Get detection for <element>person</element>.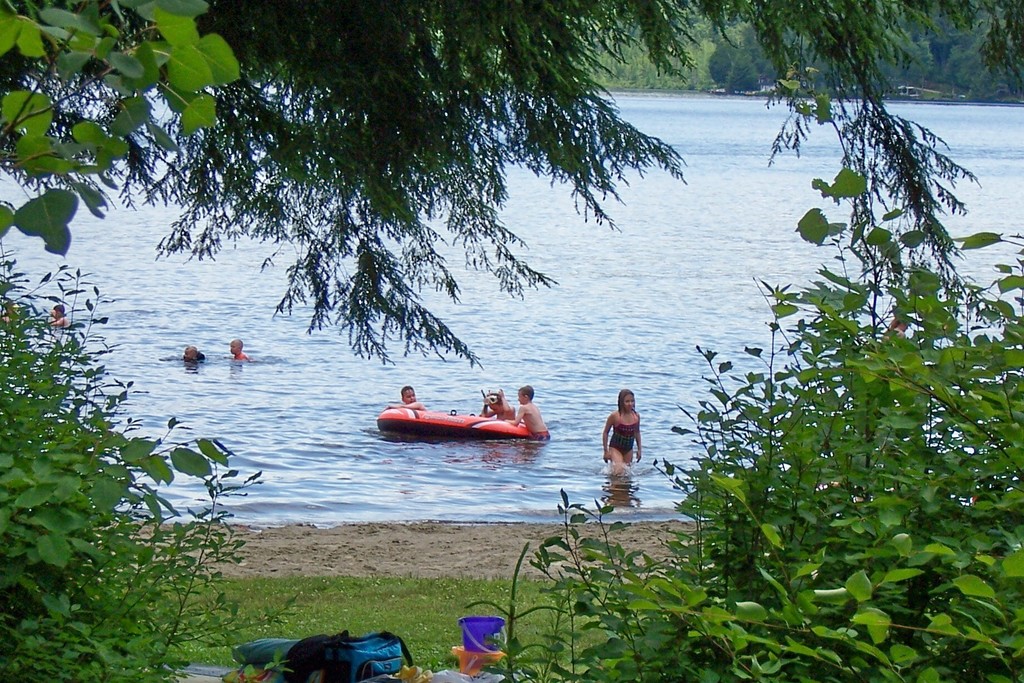
Detection: bbox(42, 304, 69, 329).
